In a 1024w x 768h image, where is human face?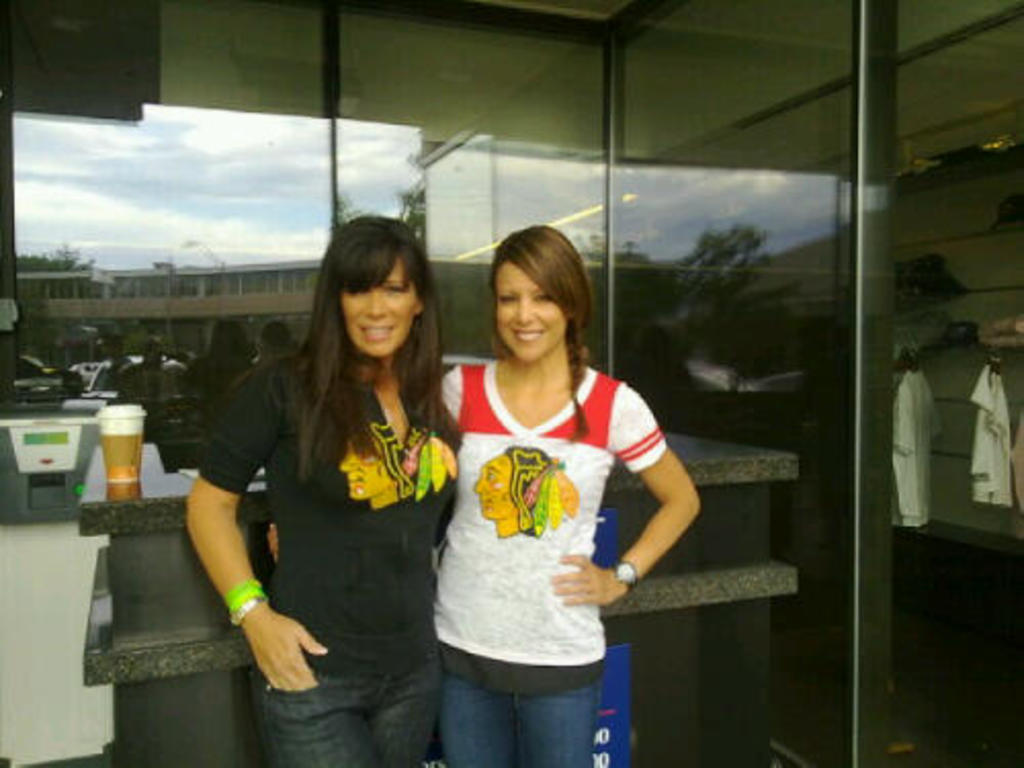
detection(346, 258, 416, 354).
